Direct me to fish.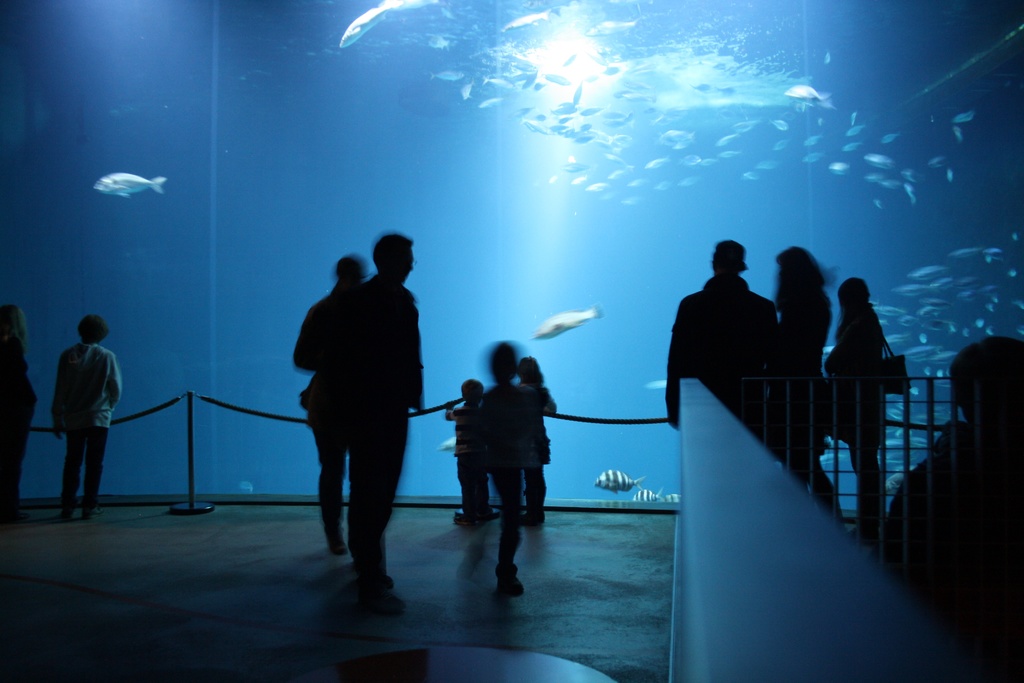
Direction: [left=830, top=157, right=849, bottom=174].
